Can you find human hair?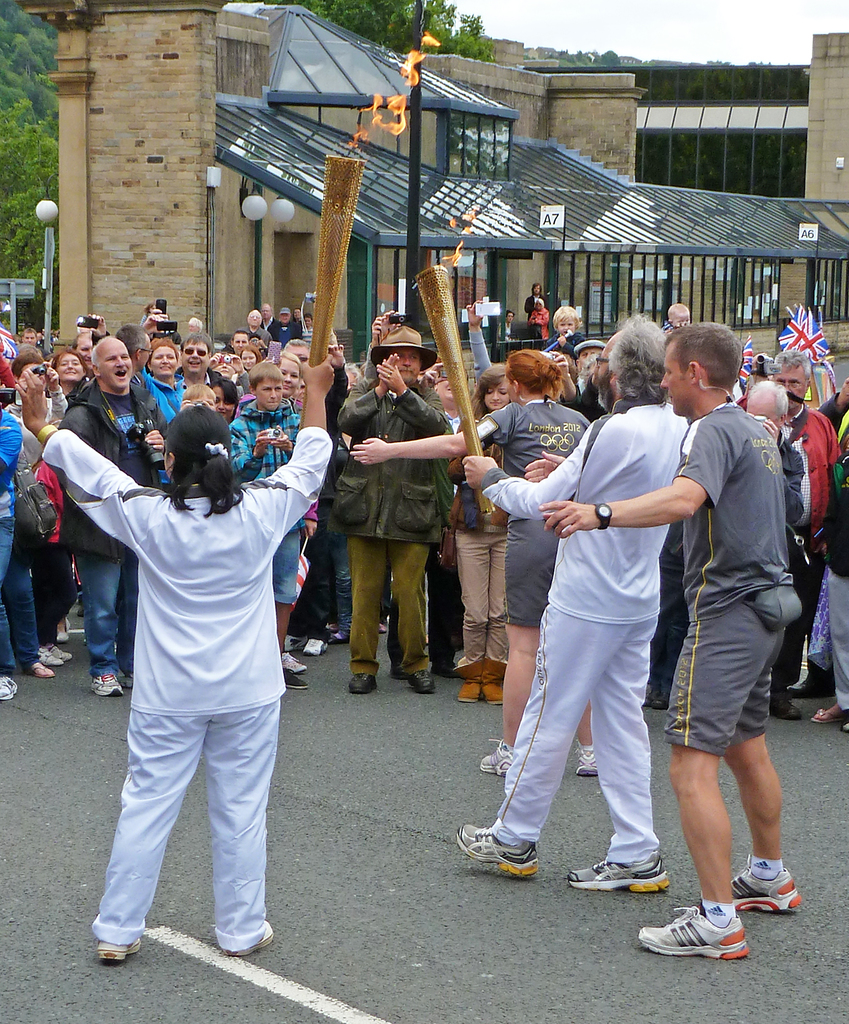
Yes, bounding box: x1=770 y1=347 x2=814 y2=383.
